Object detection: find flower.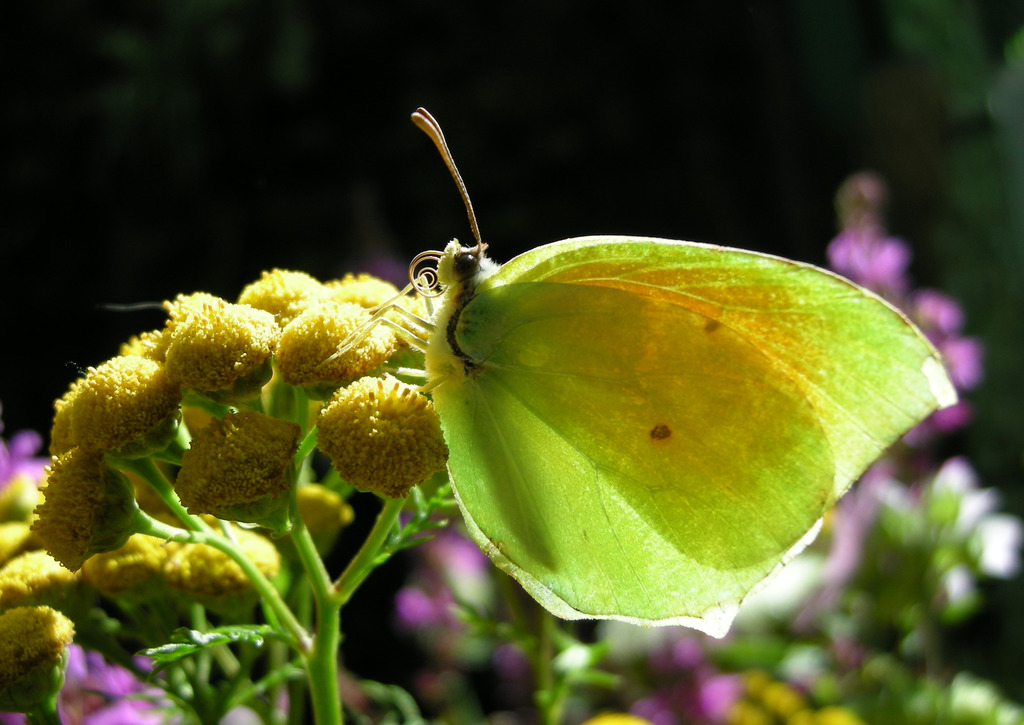
bbox=(298, 359, 460, 508).
